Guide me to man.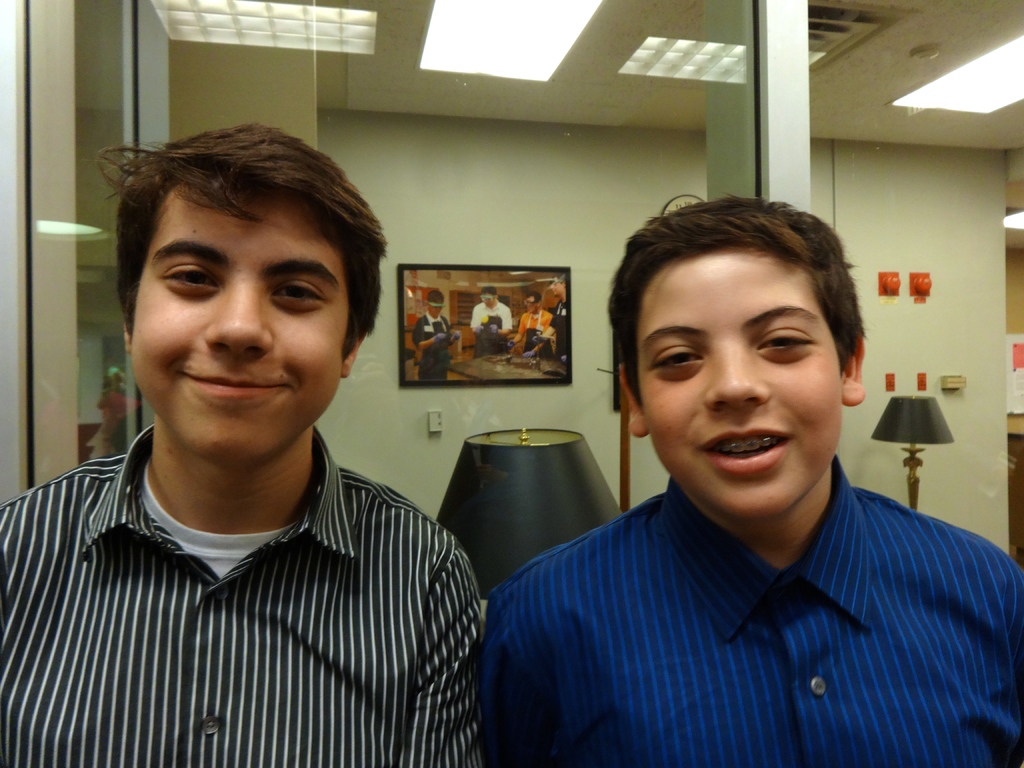
Guidance: crop(411, 290, 467, 383).
